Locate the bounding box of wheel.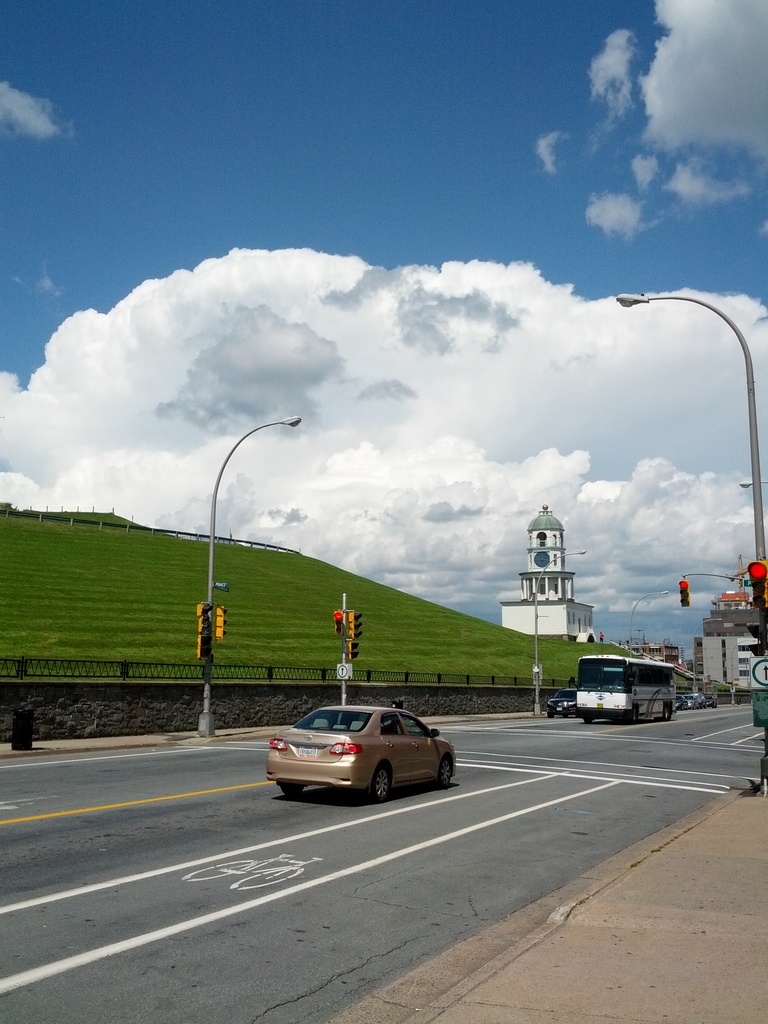
Bounding box: left=276, top=785, right=304, bottom=795.
